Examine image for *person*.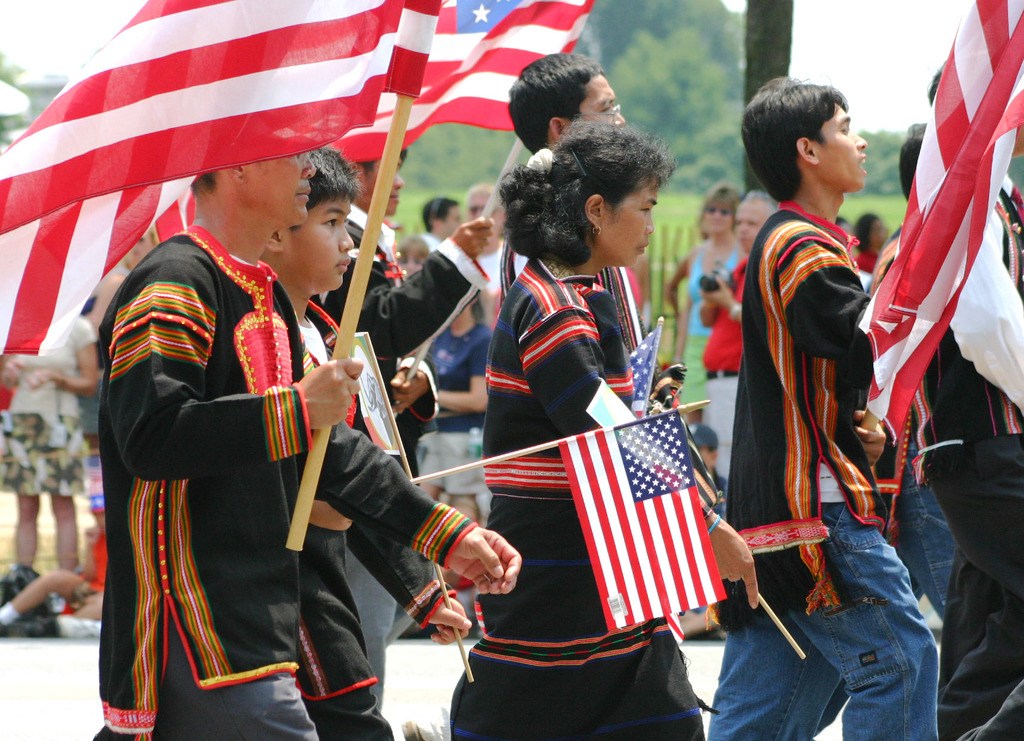
Examination result: [left=850, top=207, right=905, bottom=287].
